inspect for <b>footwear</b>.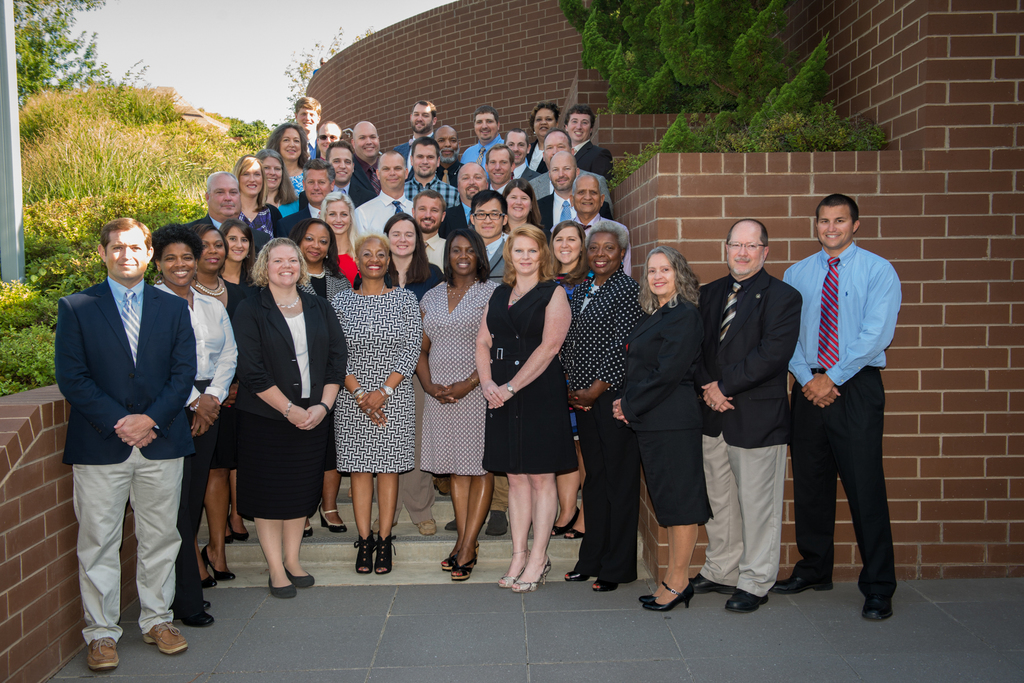
Inspection: left=637, top=584, right=673, bottom=598.
